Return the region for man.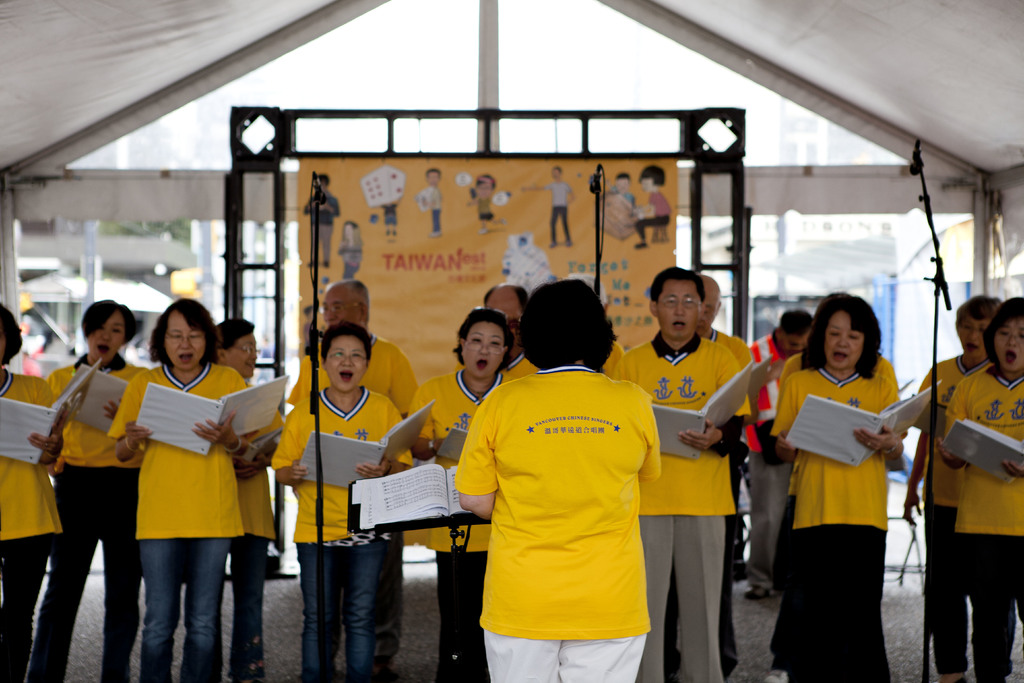
<bbox>518, 163, 575, 247</bbox>.
